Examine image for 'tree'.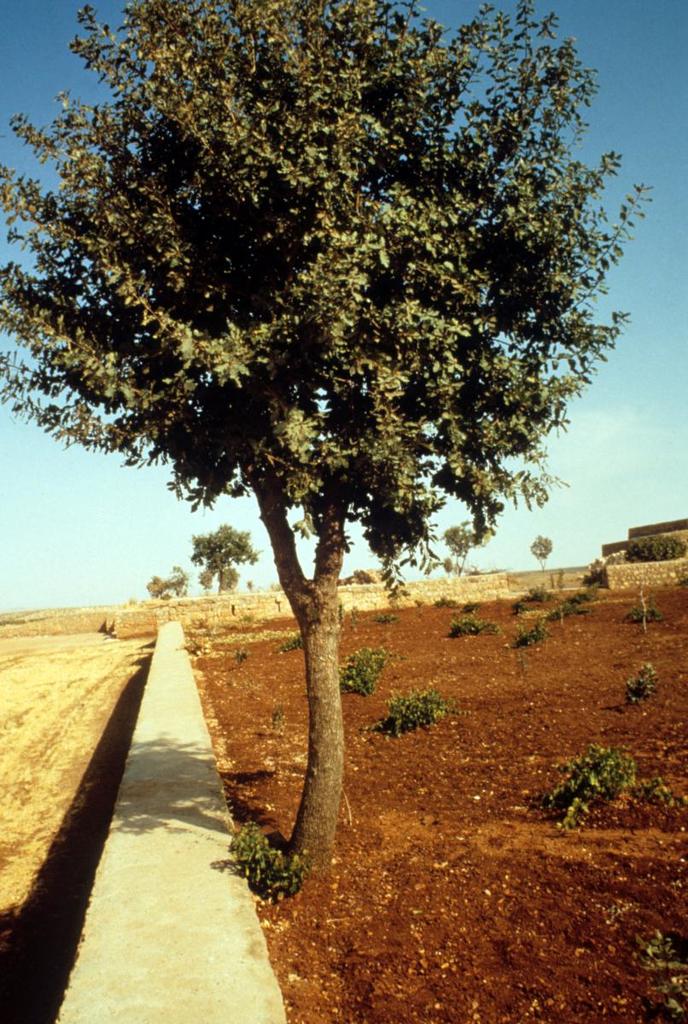
Examination result: bbox(191, 527, 260, 595).
